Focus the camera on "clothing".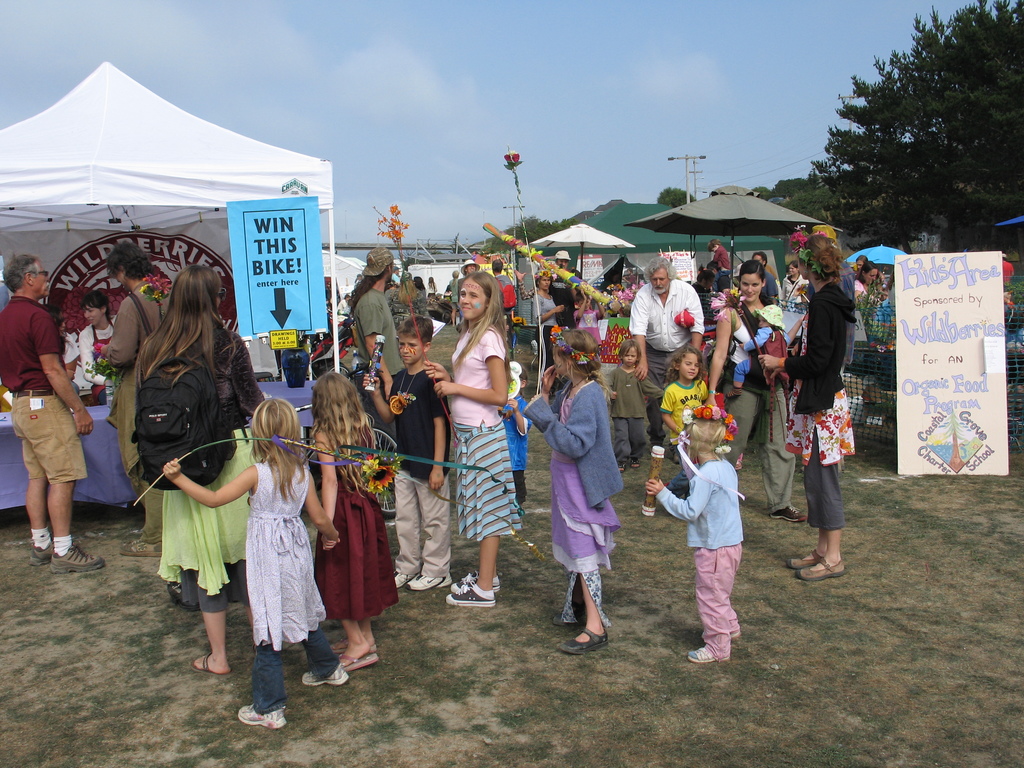
Focus region: [left=101, top=282, right=170, bottom=481].
